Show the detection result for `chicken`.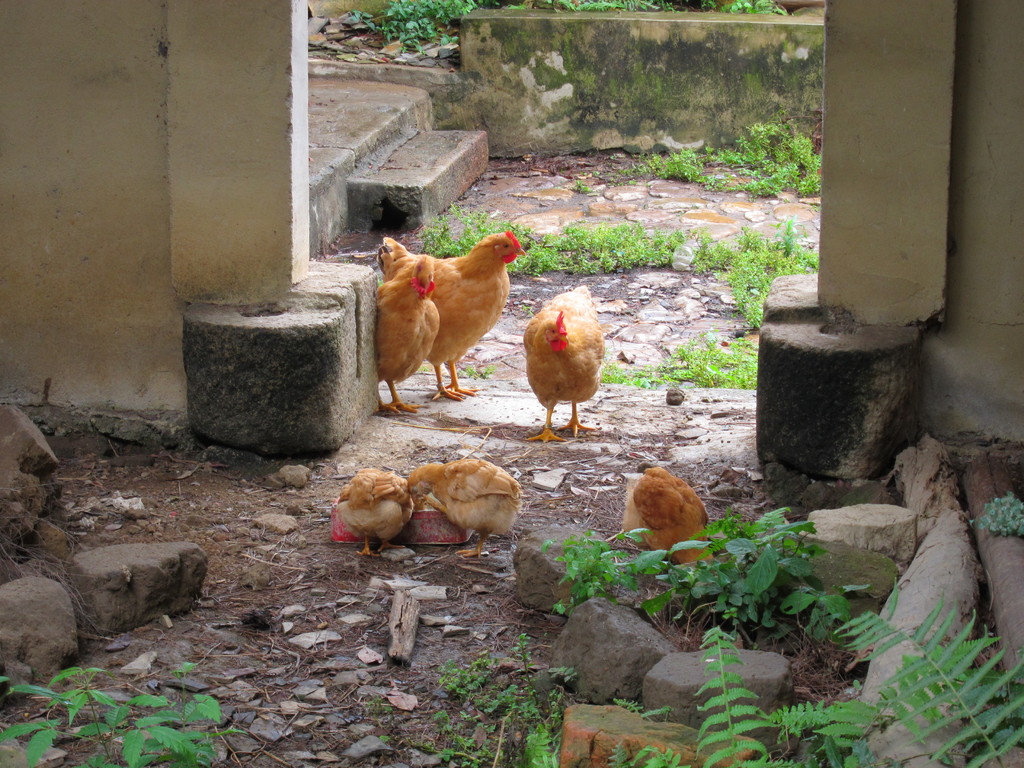
{"left": 522, "top": 280, "right": 609, "bottom": 444}.
